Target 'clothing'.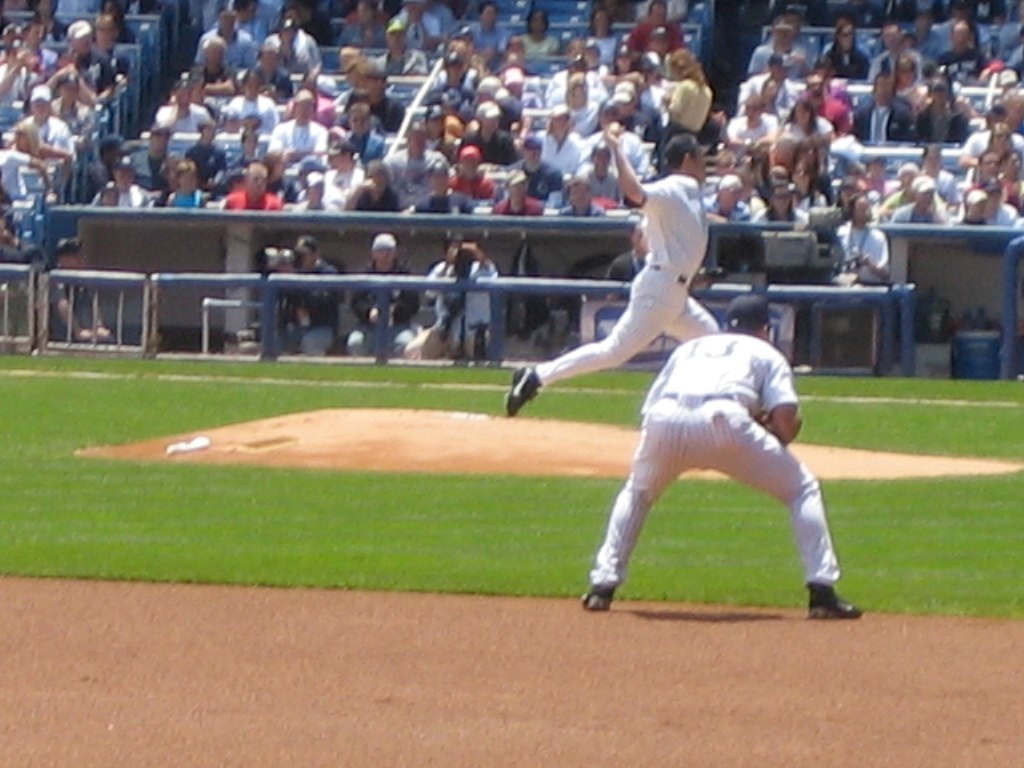
Target region: box(353, 184, 401, 209).
